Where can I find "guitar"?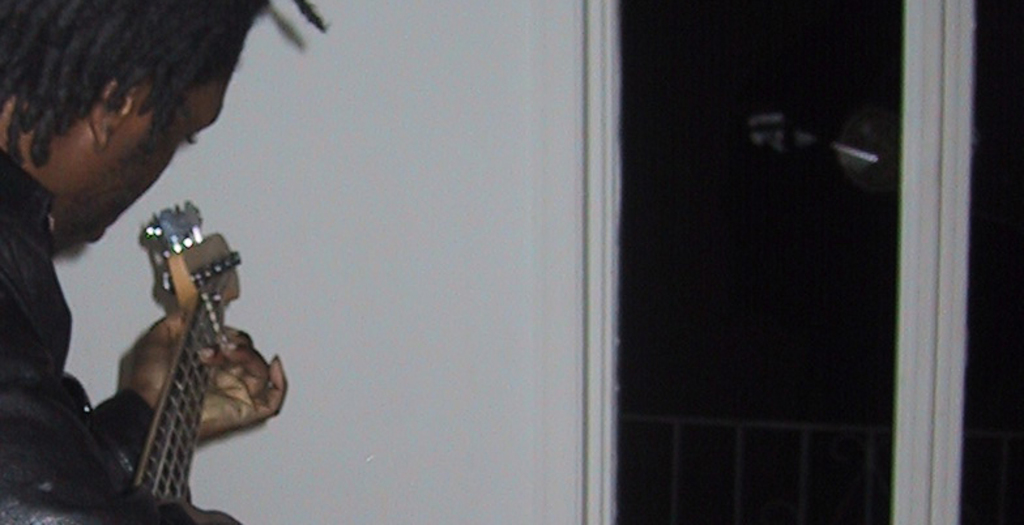
You can find it at crop(133, 195, 249, 524).
